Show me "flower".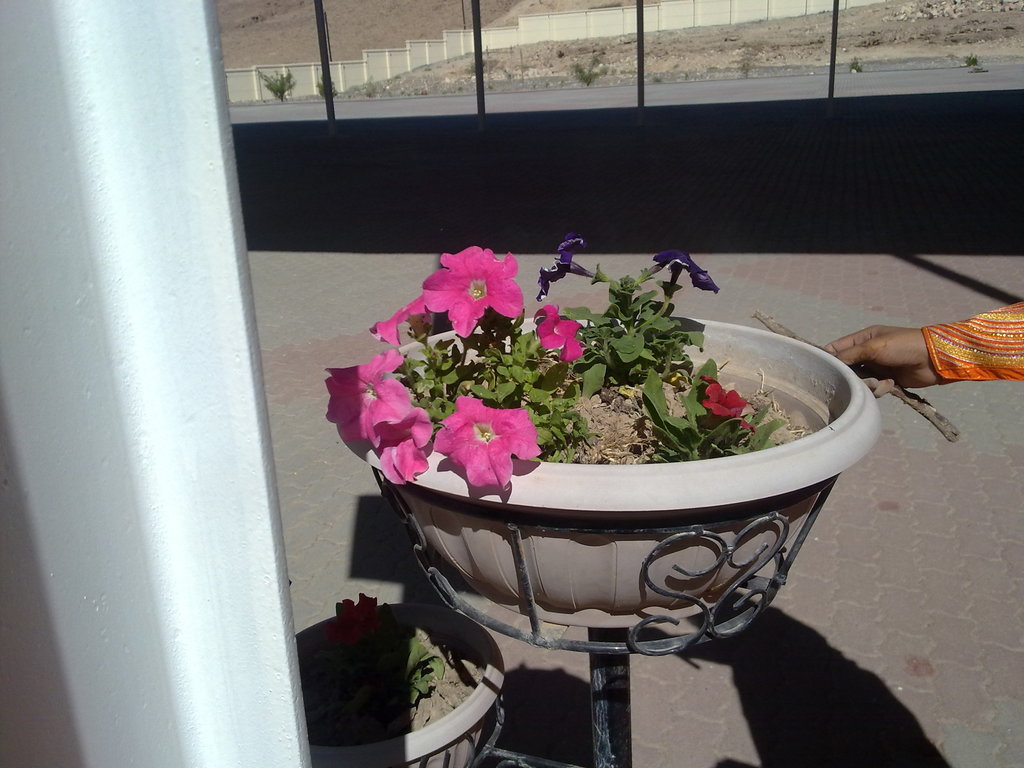
"flower" is here: 534:304:586:364.
